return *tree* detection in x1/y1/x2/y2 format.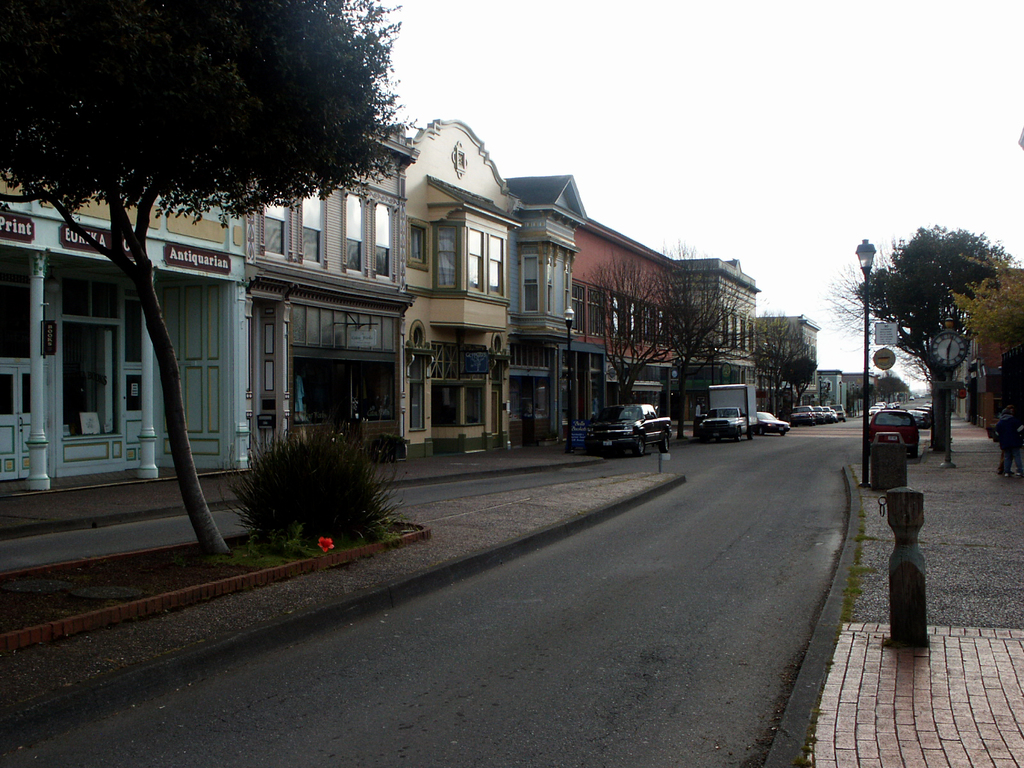
818/257/965/434.
